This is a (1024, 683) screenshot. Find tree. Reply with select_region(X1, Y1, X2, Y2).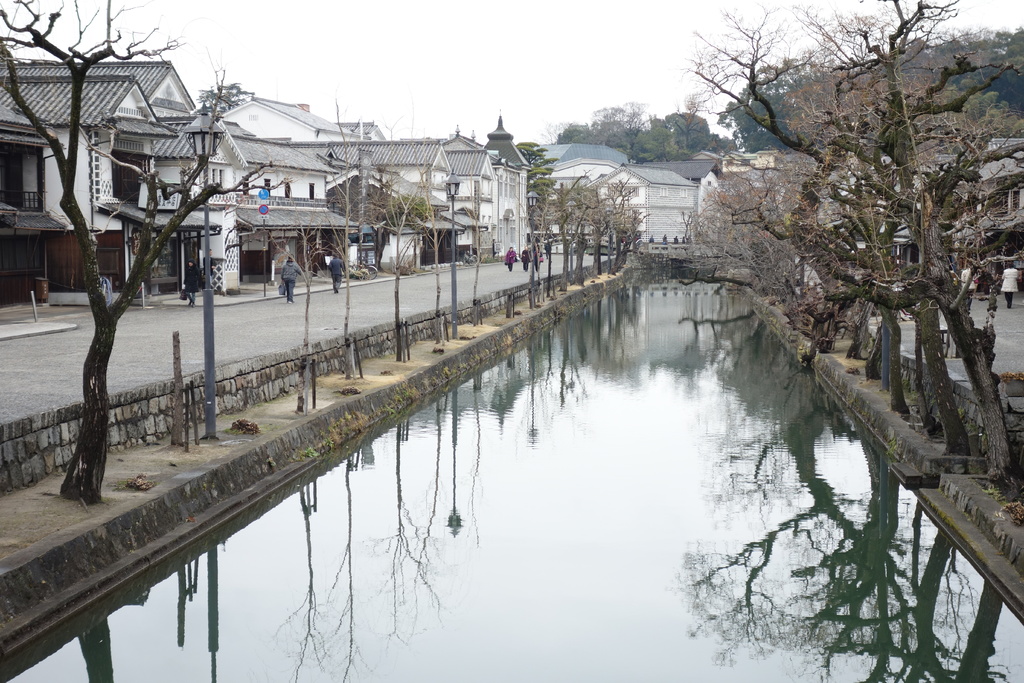
select_region(451, 174, 488, 329).
